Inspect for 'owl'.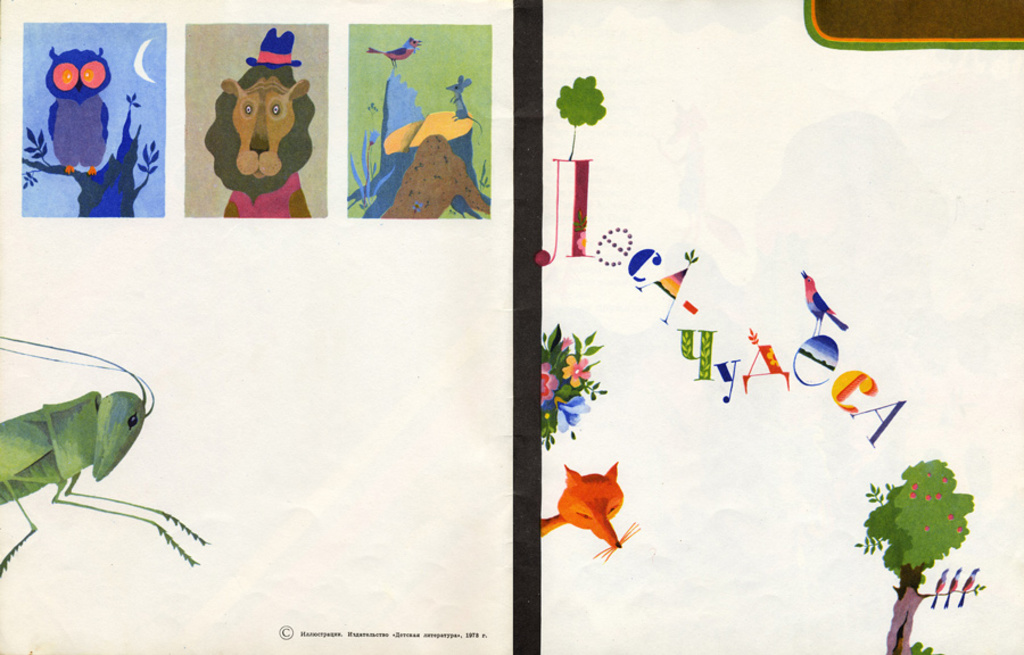
Inspection: [left=46, top=42, right=114, bottom=175].
